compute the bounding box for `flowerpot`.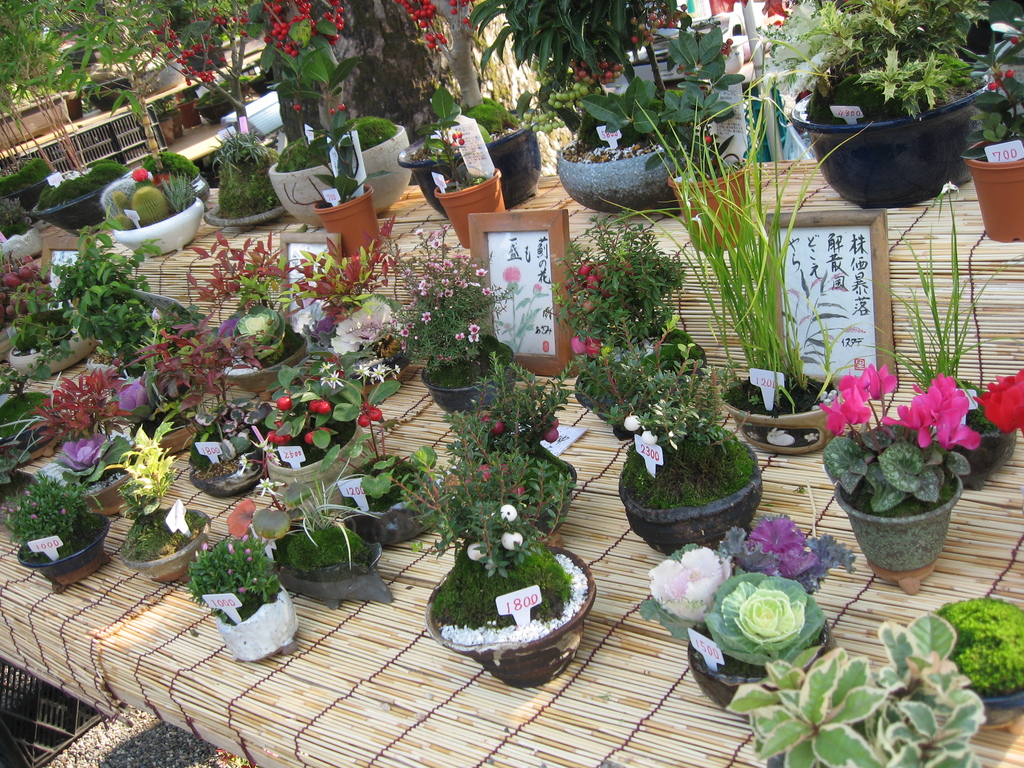
x1=345, y1=458, x2=439, y2=545.
